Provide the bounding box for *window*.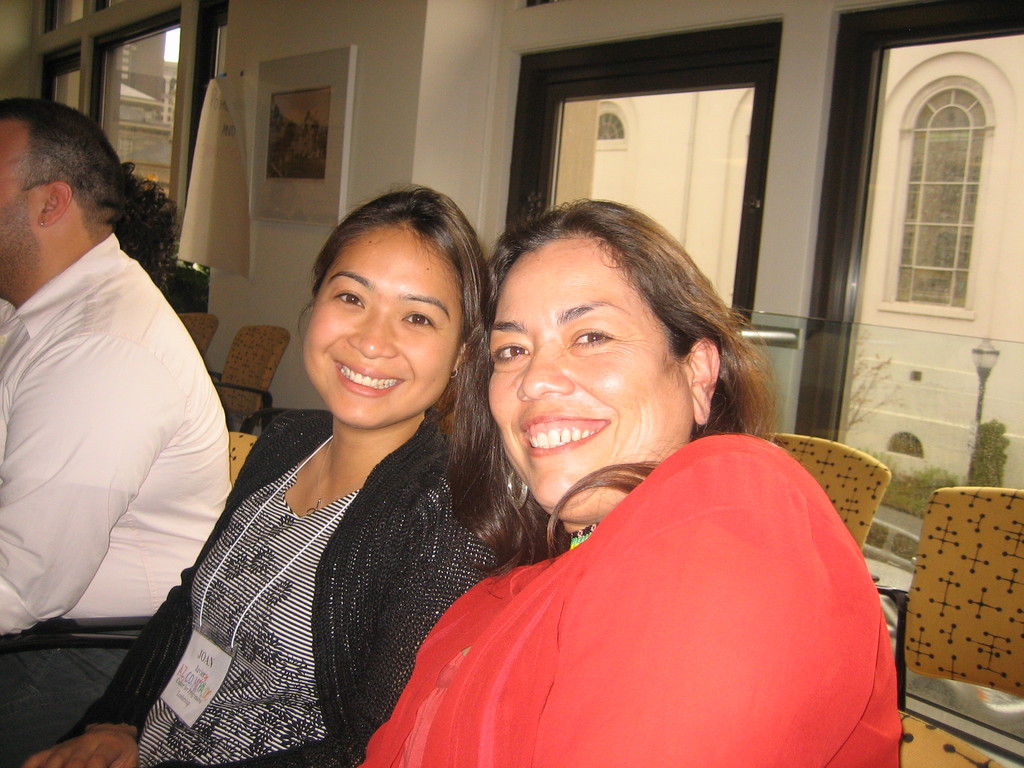
region(852, 26, 1001, 340).
